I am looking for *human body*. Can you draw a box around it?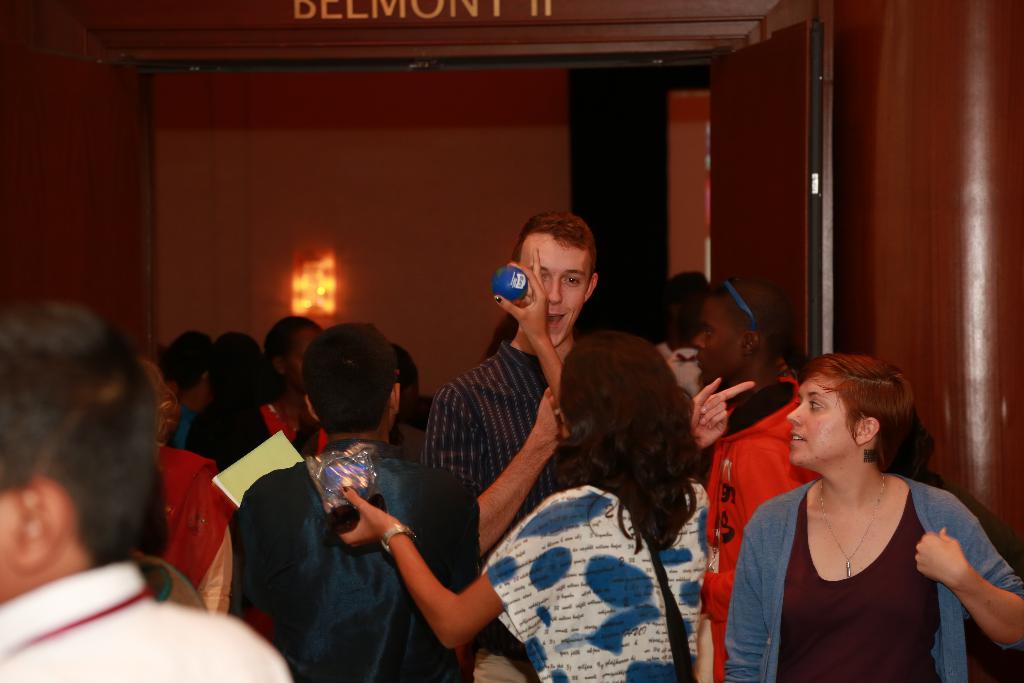
Sure, the bounding box is (426,334,591,671).
